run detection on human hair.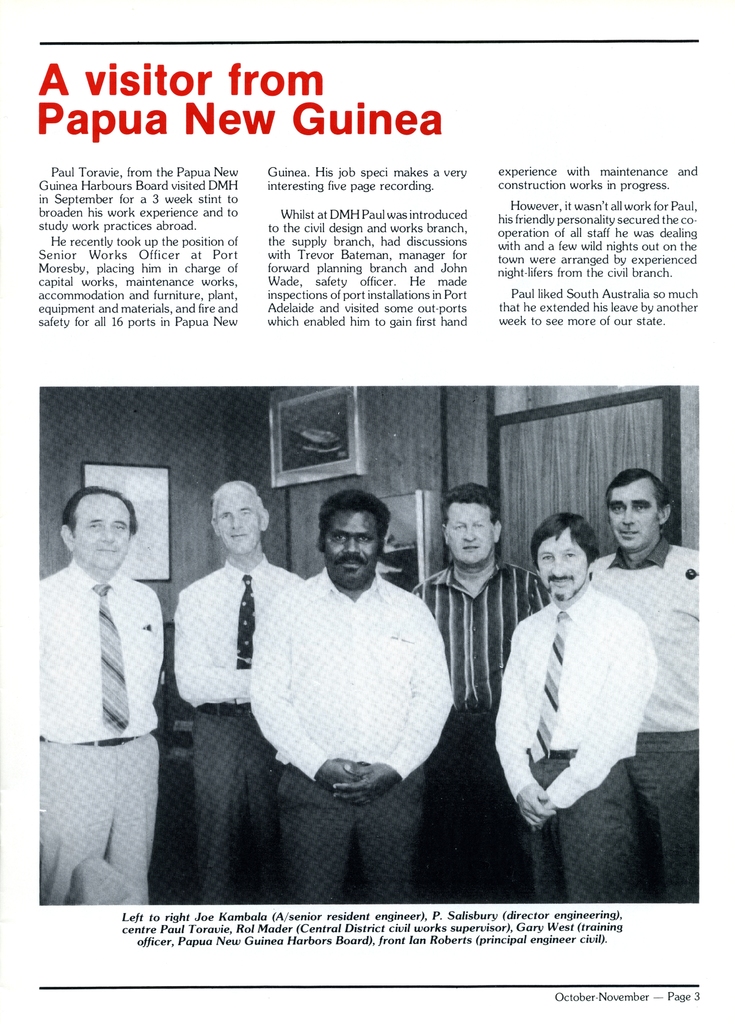
Result: box=[209, 491, 269, 529].
